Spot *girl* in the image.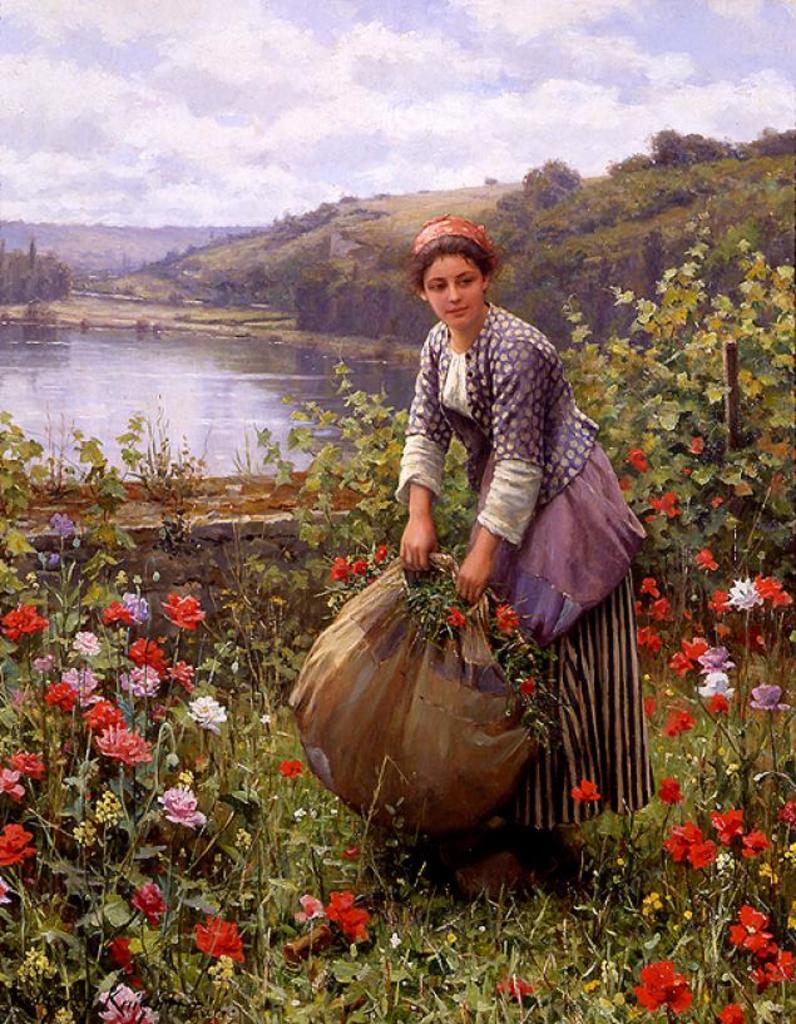
*girl* found at (x1=394, y1=213, x2=648, y2=899).
